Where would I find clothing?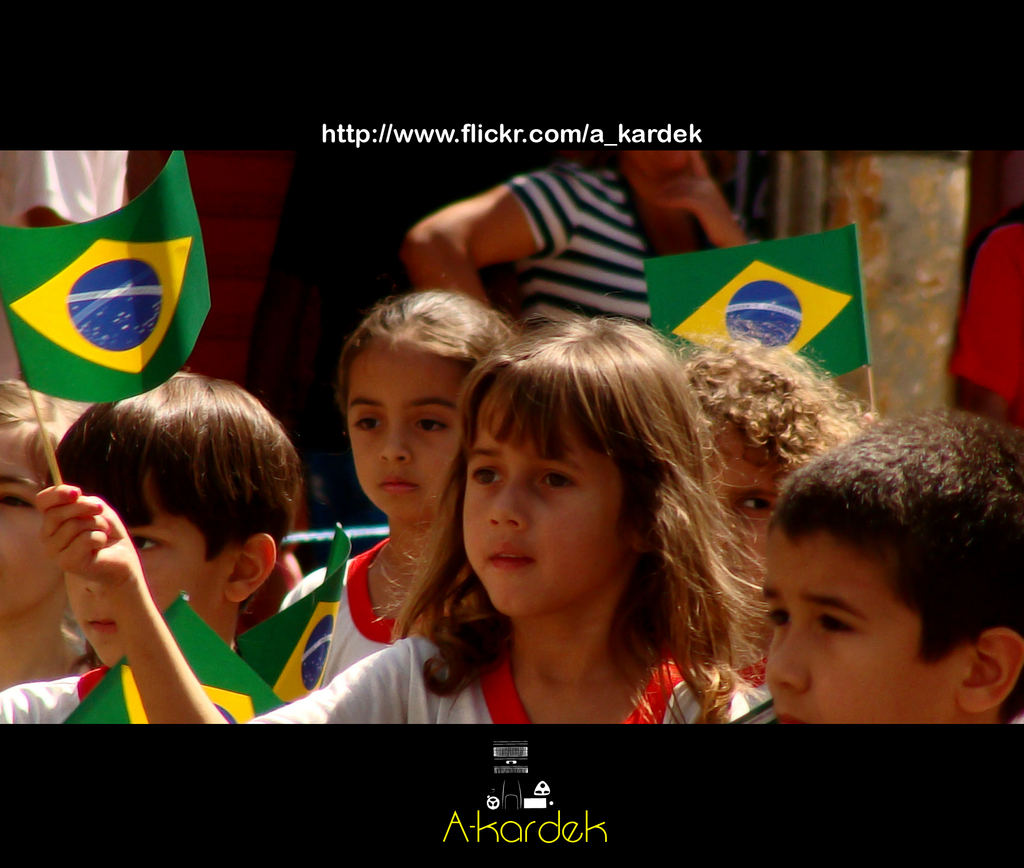
At 262:528:452:702.
